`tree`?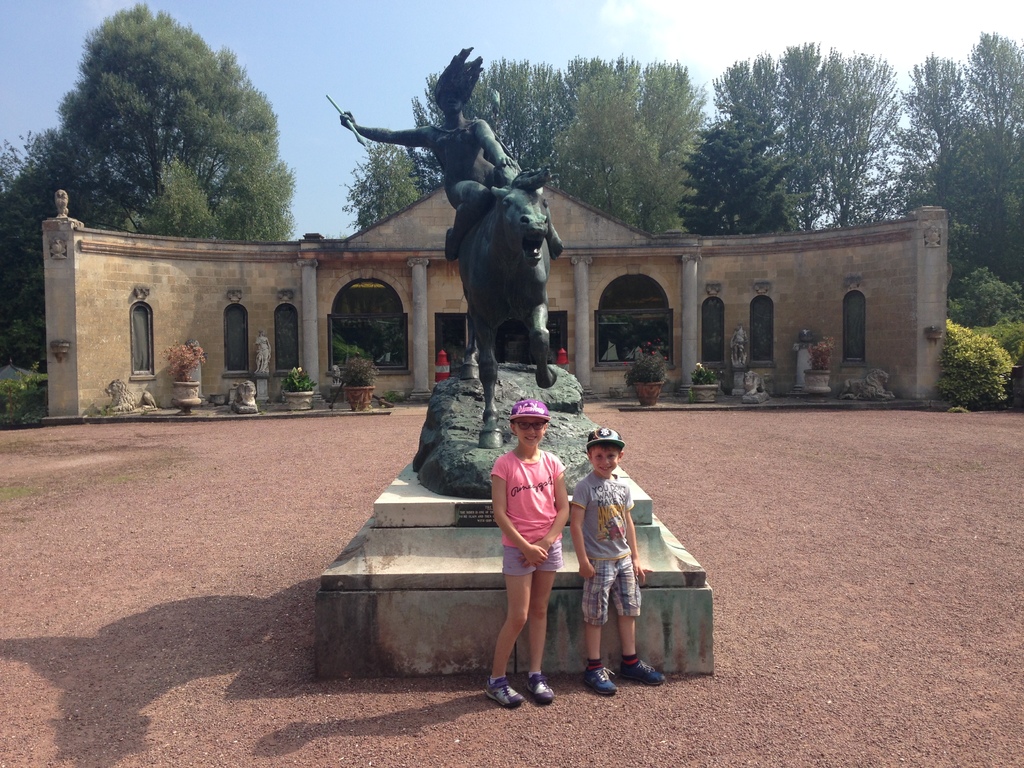
bbox=[897, 35, 1023, 400]
